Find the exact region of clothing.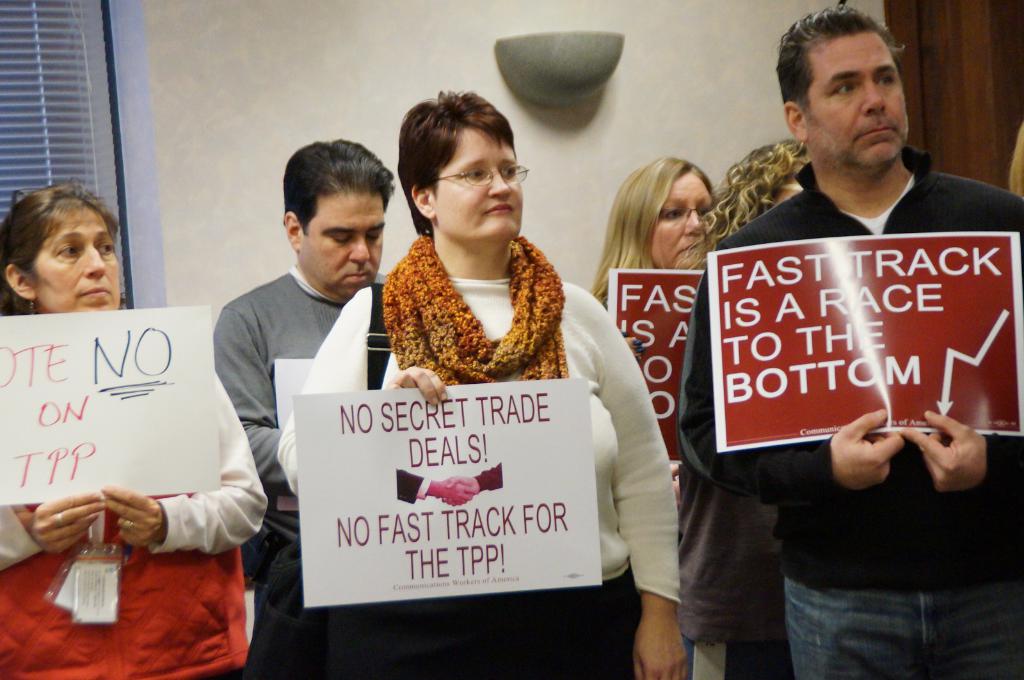
Exact region: box(573, 251, 710, 525).
